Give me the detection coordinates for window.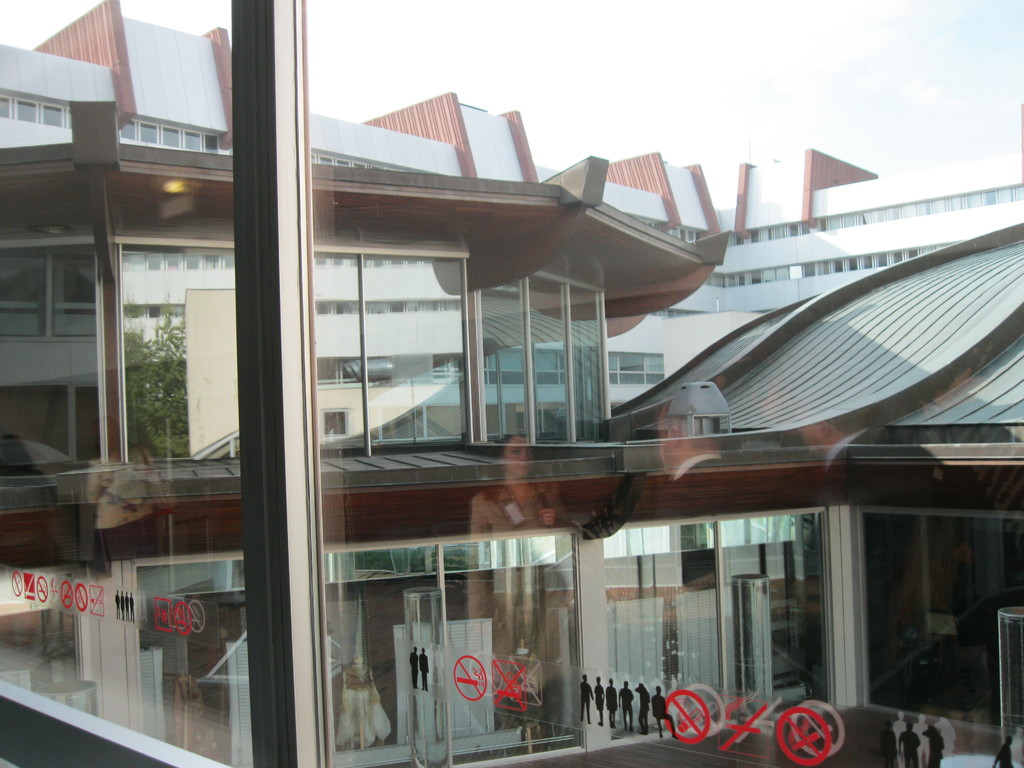
{"left": 1, "top": 93, "right": 40, "bottom": 122}.
